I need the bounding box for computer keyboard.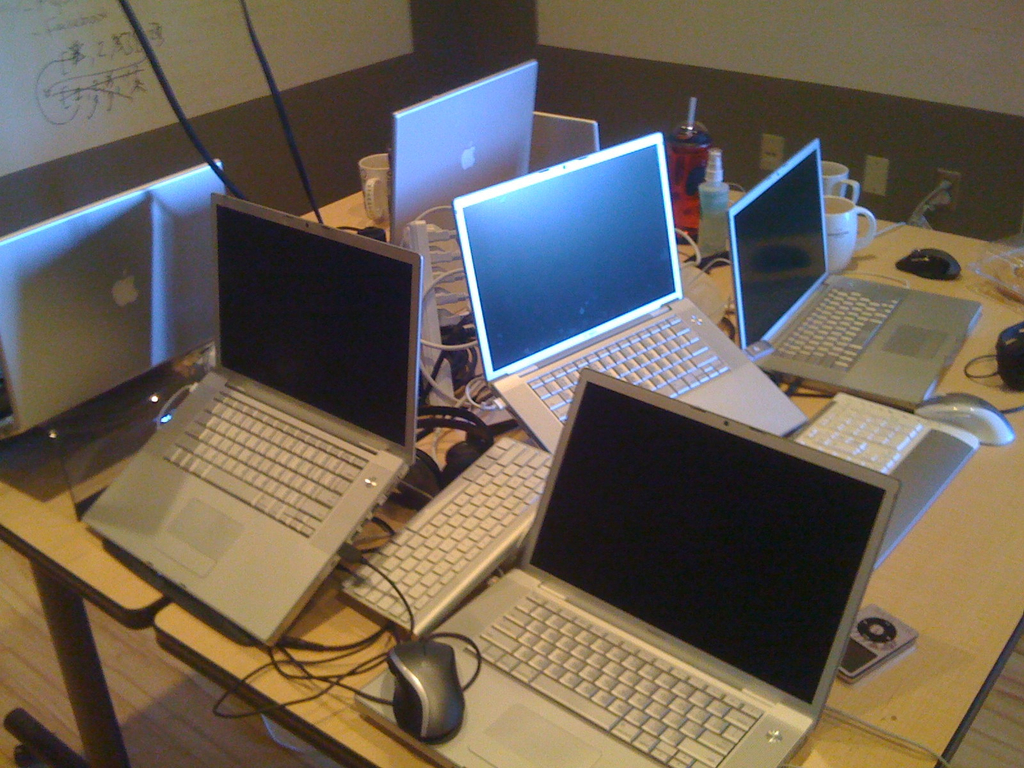
Here it is: {"left": 153, "top": 388, "right": 371, "bottom": 537}.
